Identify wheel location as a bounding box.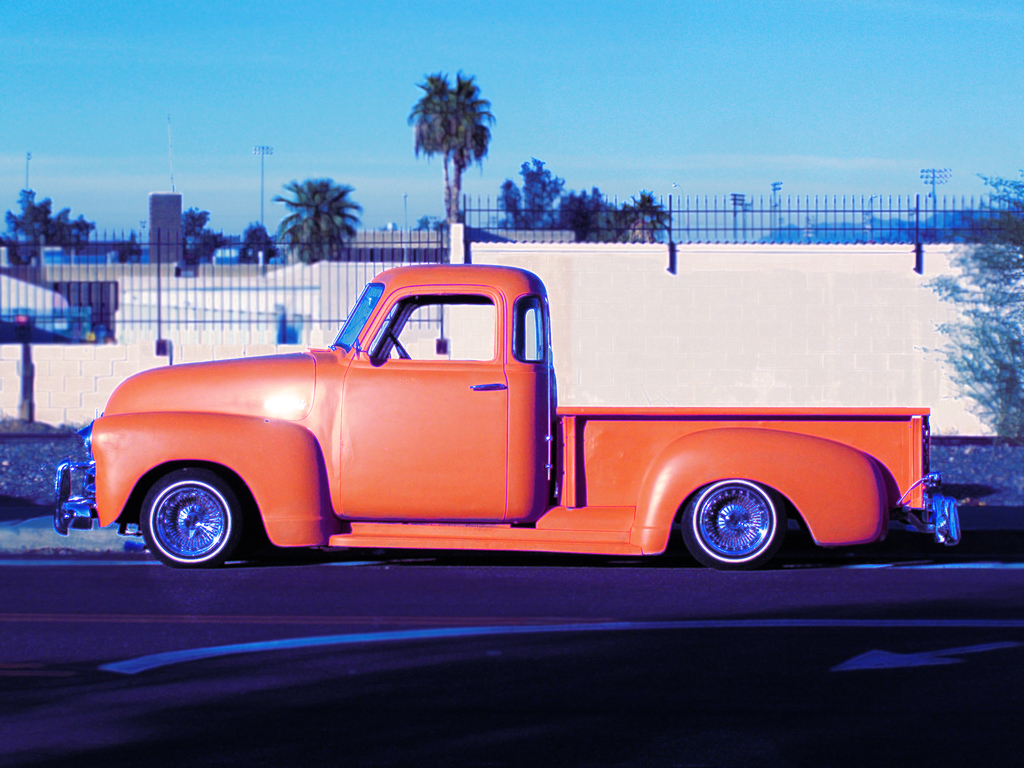
bbox=(670, 479, 796, 572).
